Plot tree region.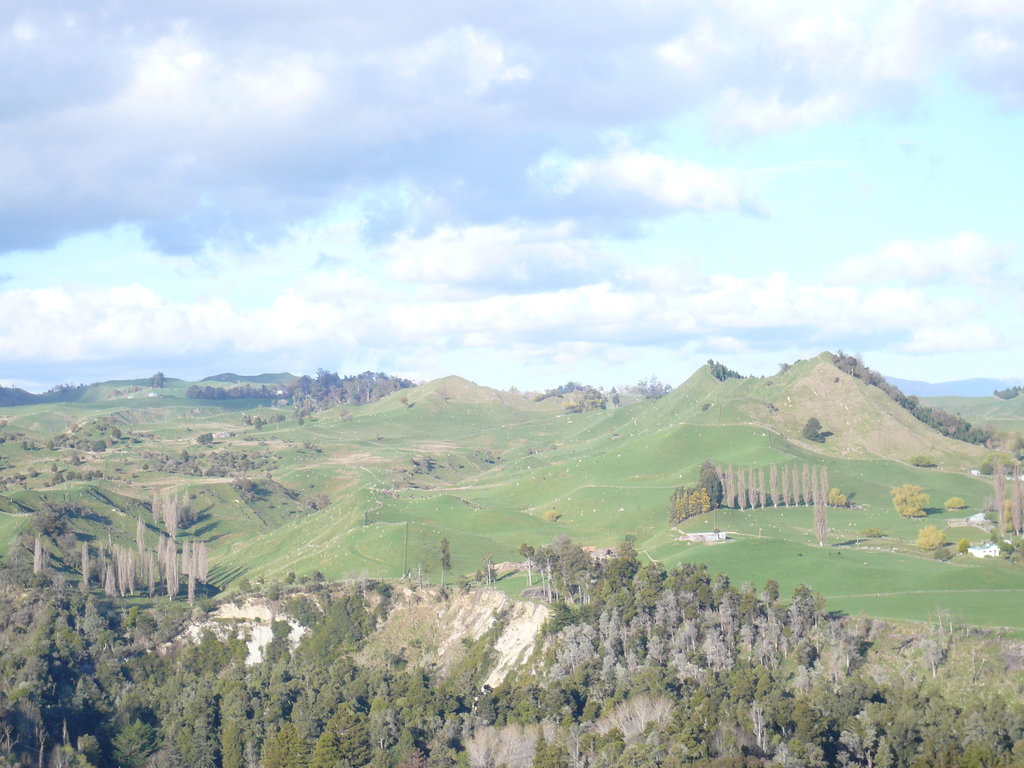
Plotted at box(665, 486, 714, 525).
